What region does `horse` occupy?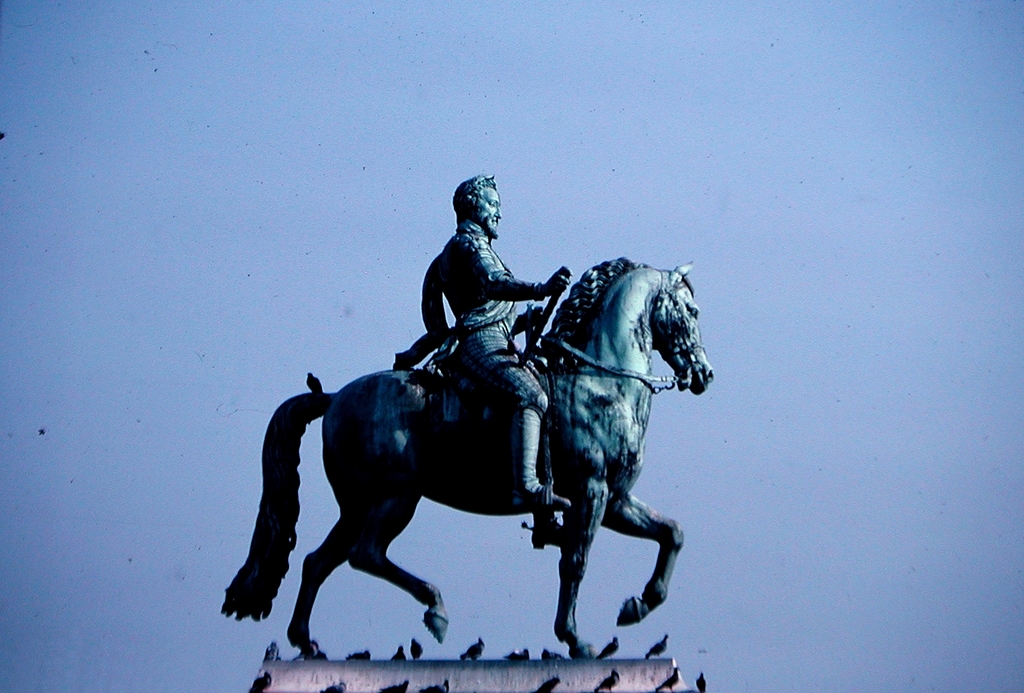
(left=224, top=258, right=712, bottom=662).
